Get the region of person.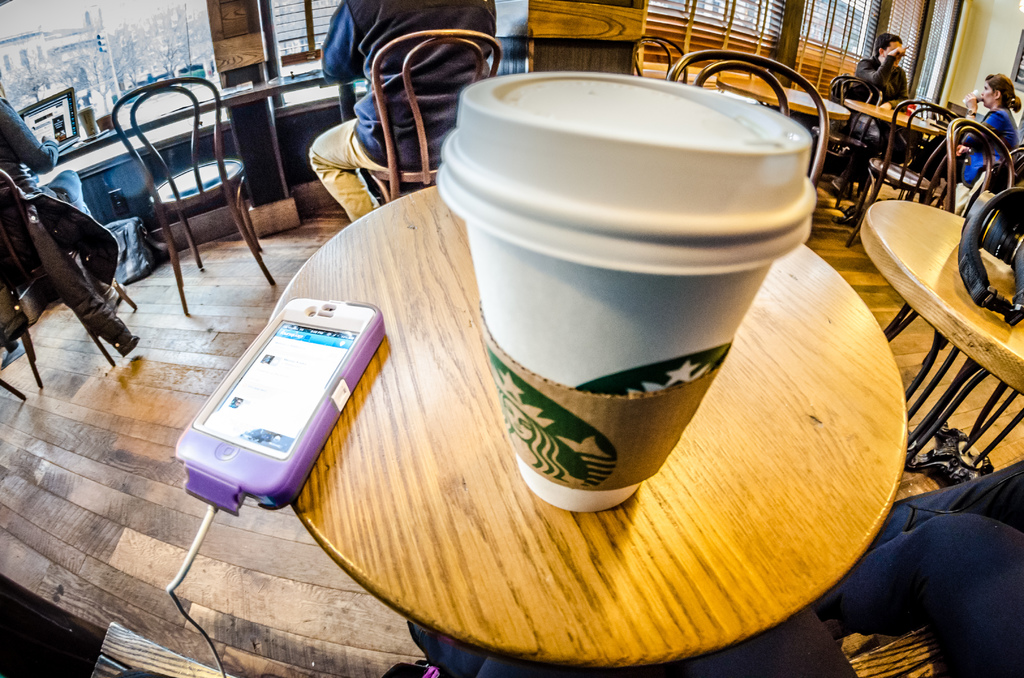
307 0 503 228.
